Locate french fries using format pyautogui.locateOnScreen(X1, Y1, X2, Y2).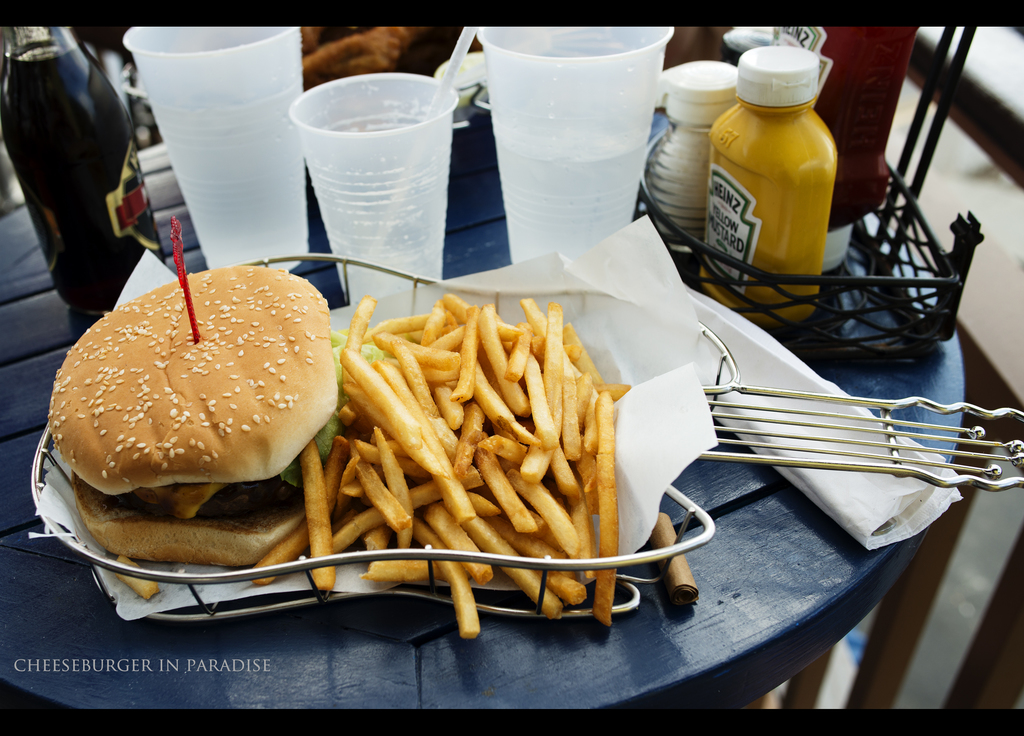
pyautogui.locateOnScreen(114, 554, 161, 593).
